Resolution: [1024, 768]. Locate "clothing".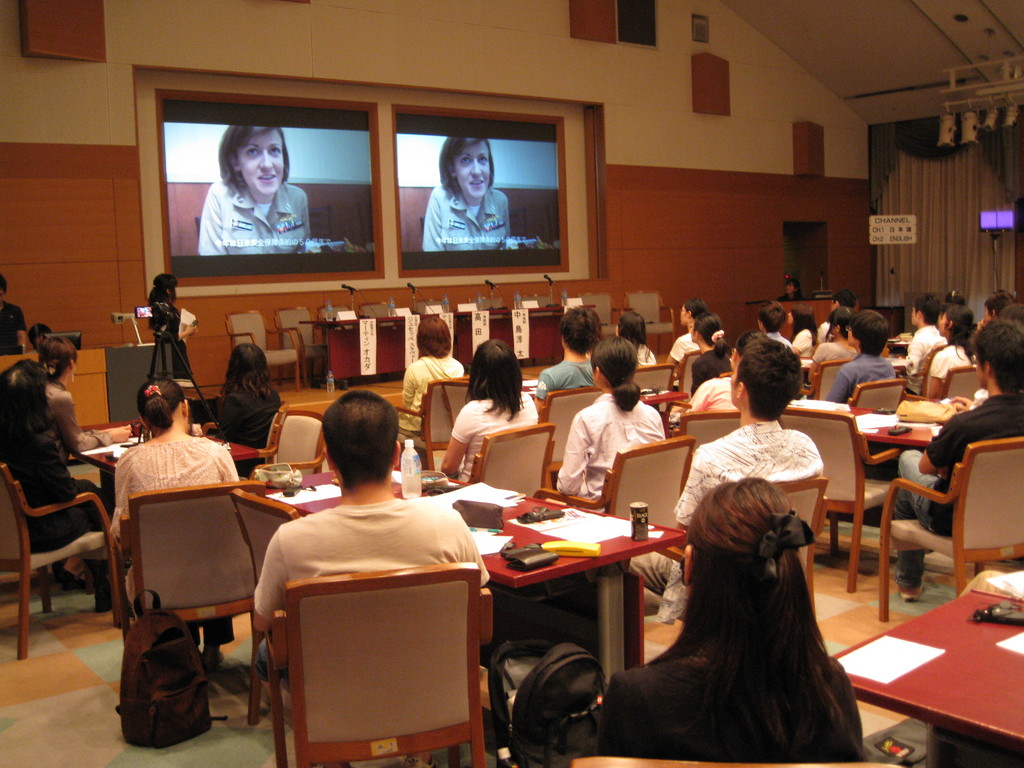
Rect(450, 399, 544, 475).
